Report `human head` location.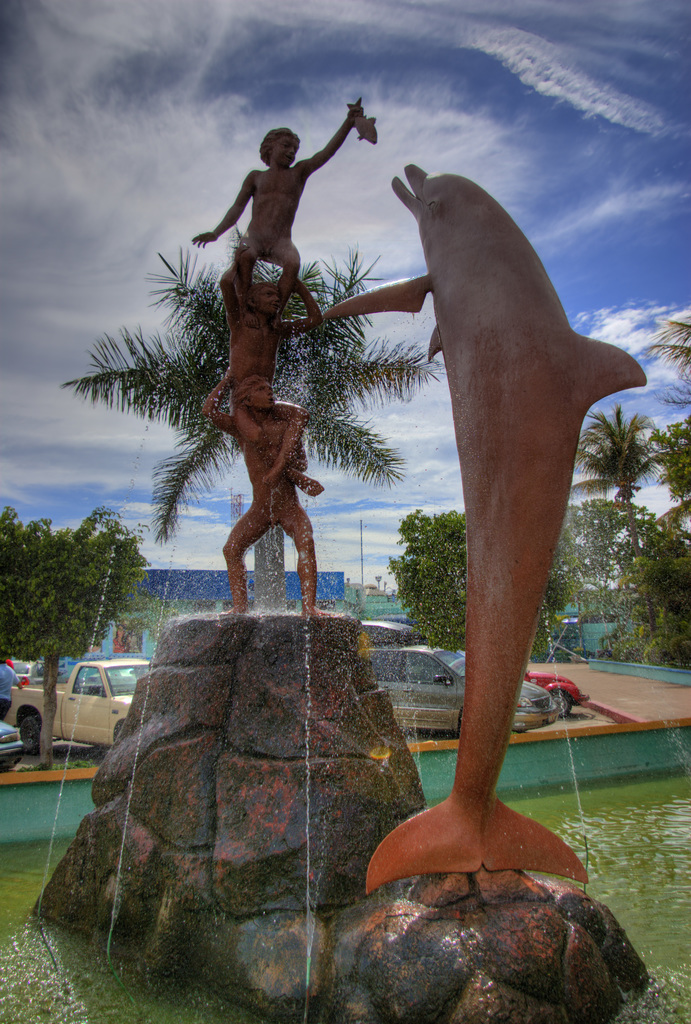
Report: x1=261, y1=124, x2=310, y2=161.
